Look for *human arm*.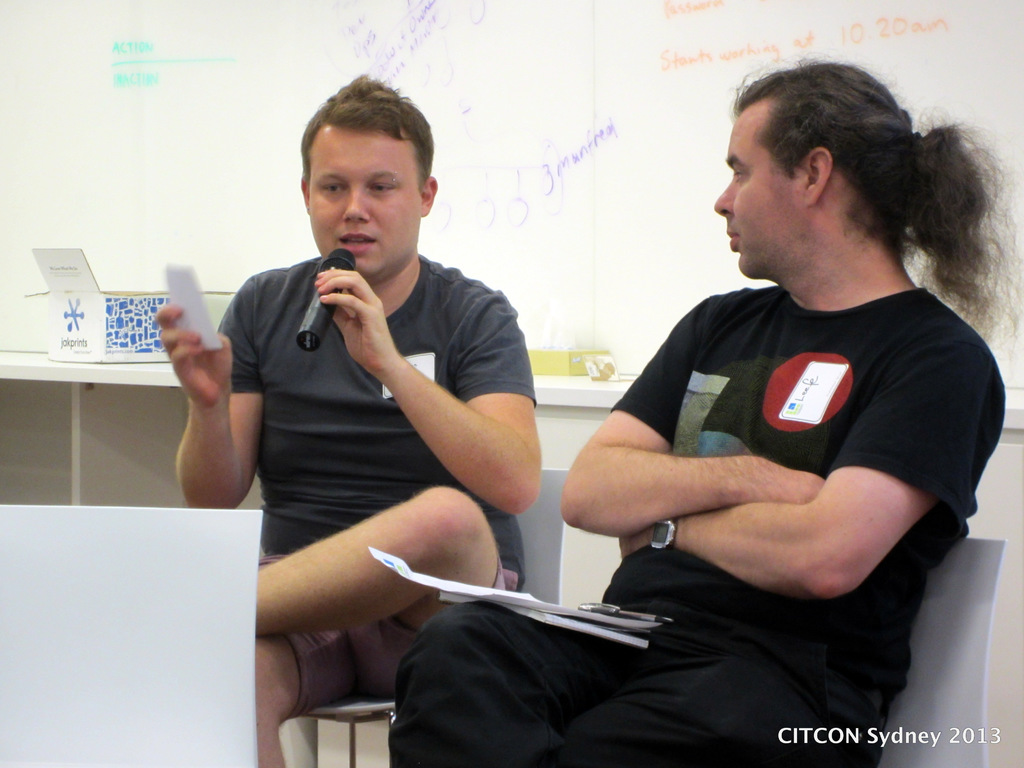
Found: bbox(151, 282, 273, 518).
